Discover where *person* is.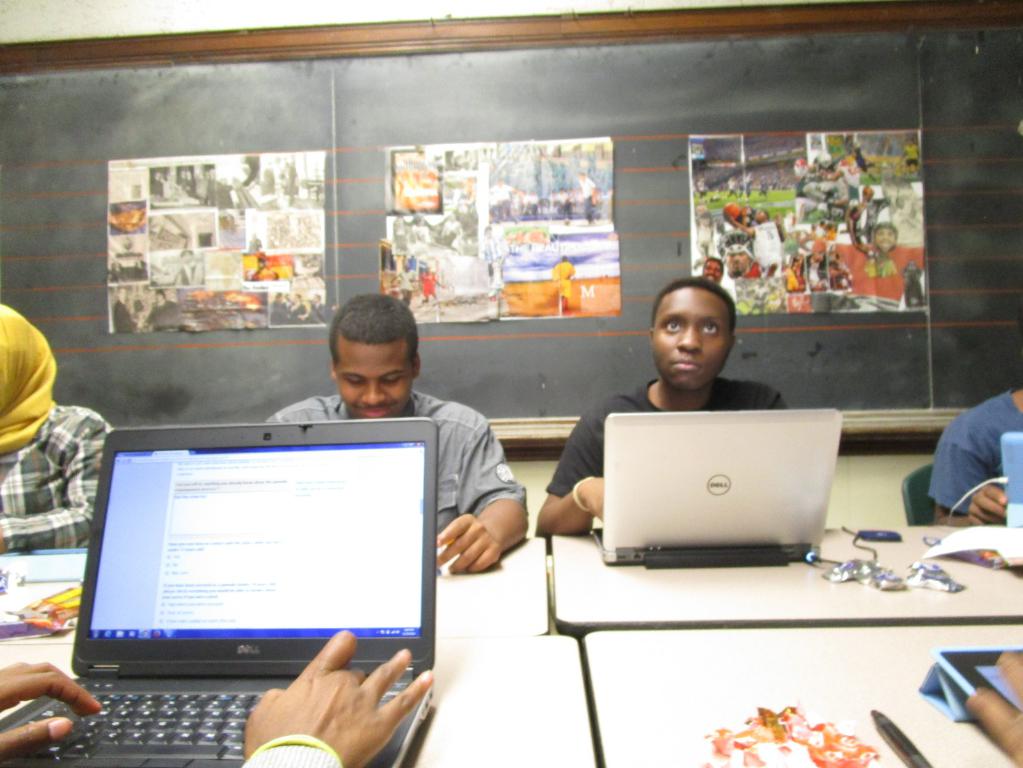
Discovered at bbox=(0, 628, 443, 767).
